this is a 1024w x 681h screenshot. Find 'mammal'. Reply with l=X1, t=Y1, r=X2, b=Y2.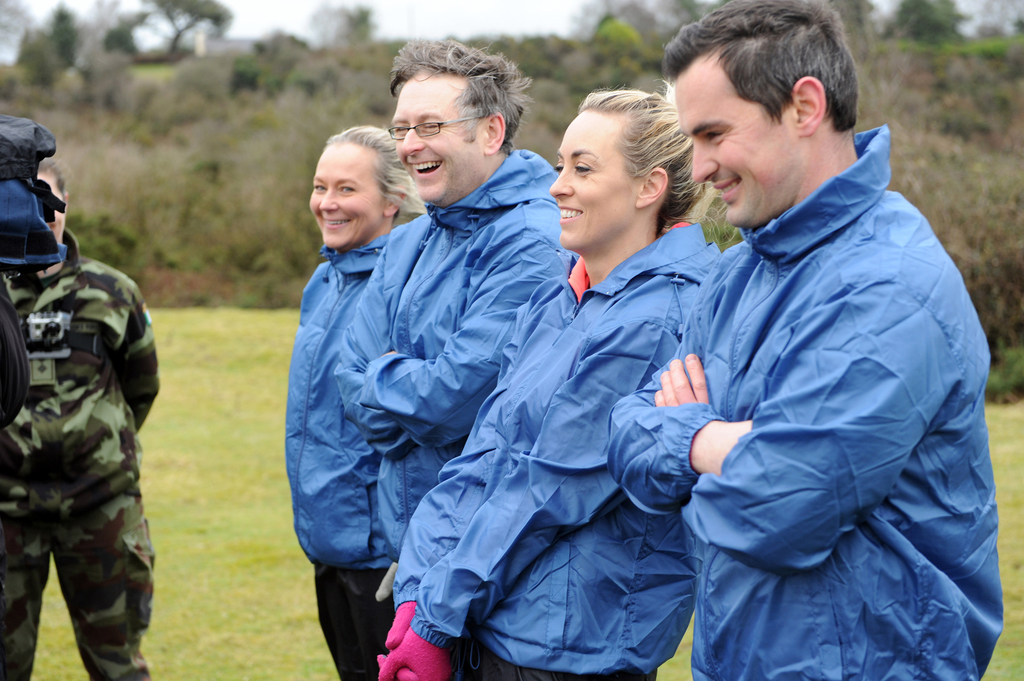
l=342, t=39, r=557, b=680.
